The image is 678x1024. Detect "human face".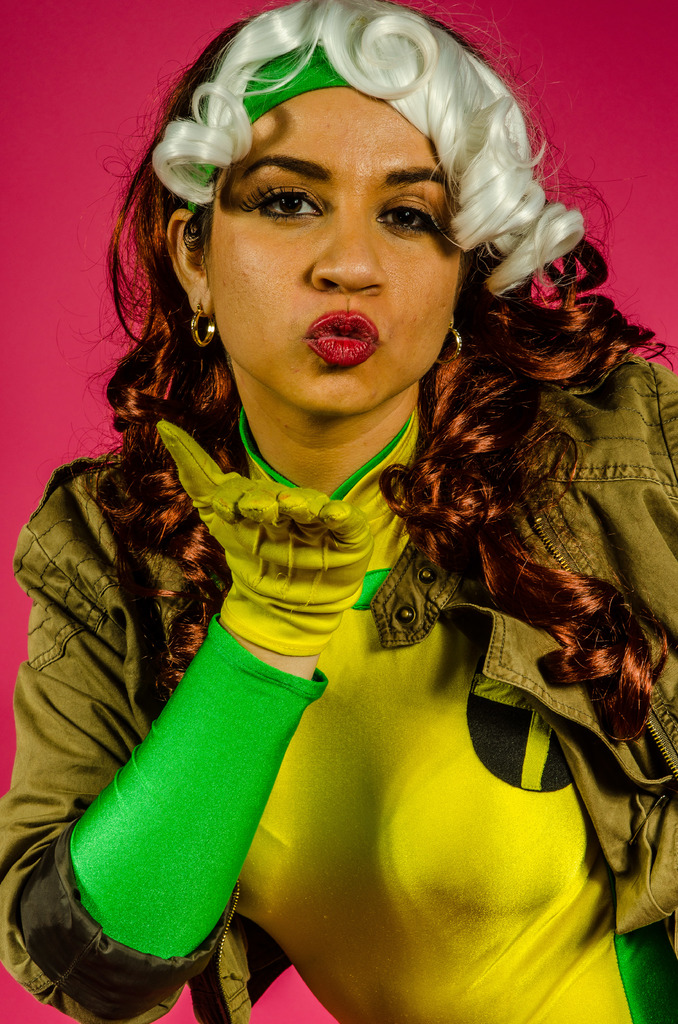
Detection: [205,85,466,417].
